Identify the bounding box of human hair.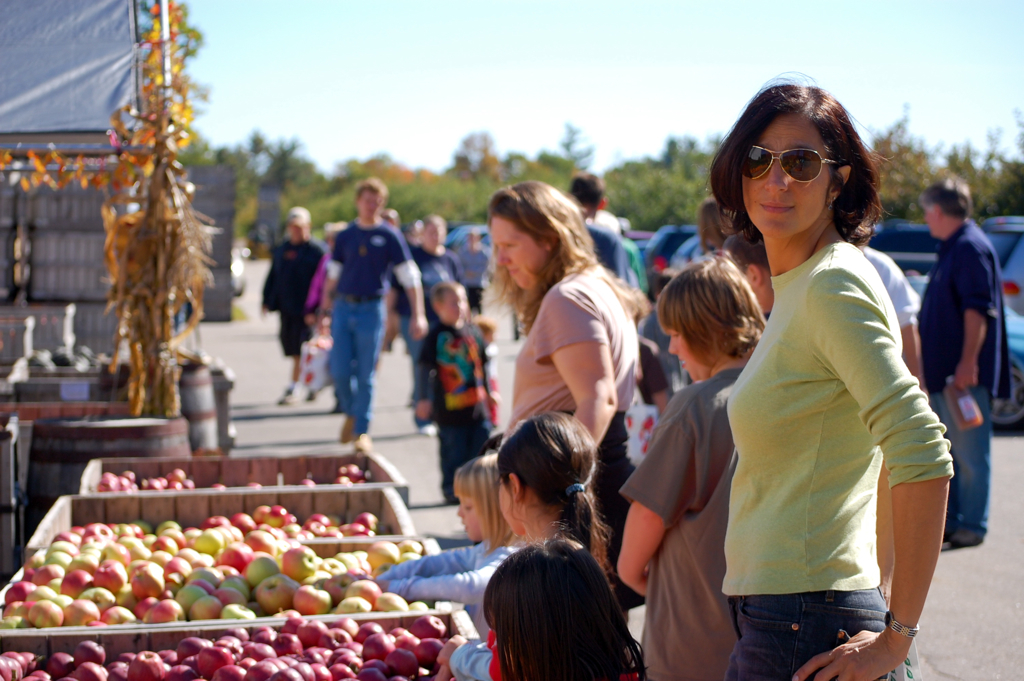
select_region(648, 253, 776, 362).
